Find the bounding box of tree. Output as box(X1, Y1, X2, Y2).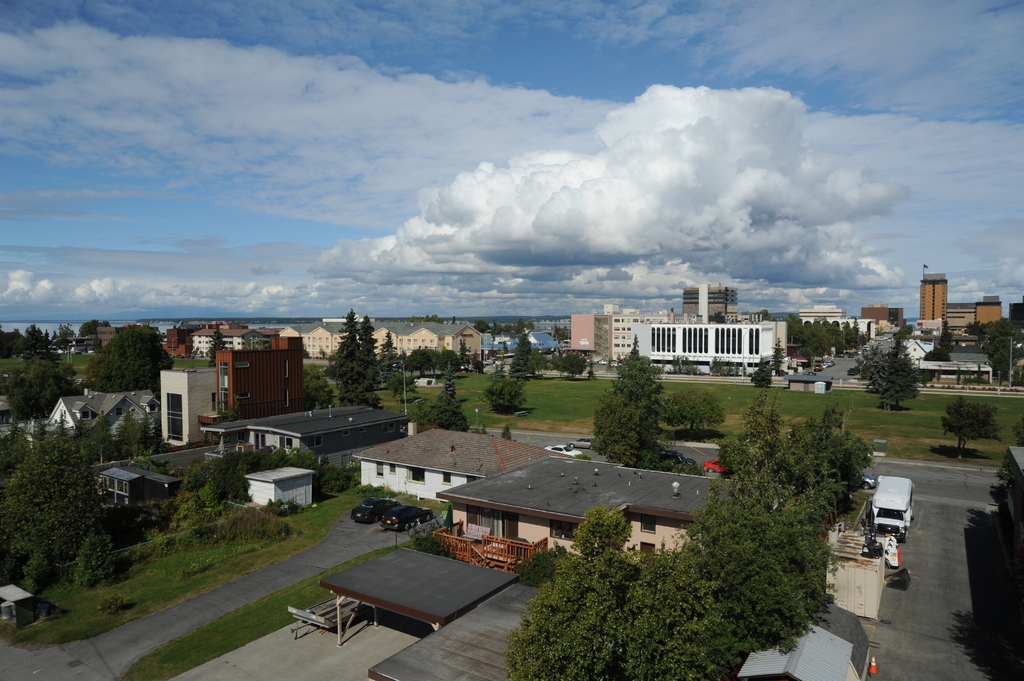
box(706, 354, 739, 374).
